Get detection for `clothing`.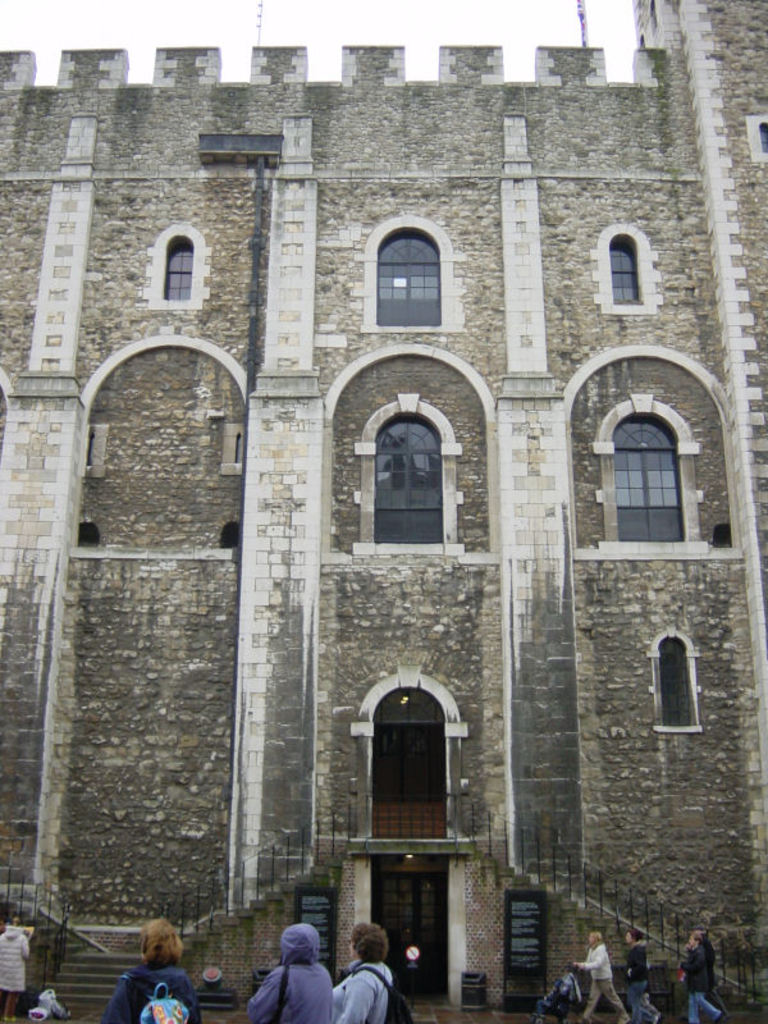
Detection: {"x1": 580, "y1": 941, "x2": 634, "y2": 1023}.
